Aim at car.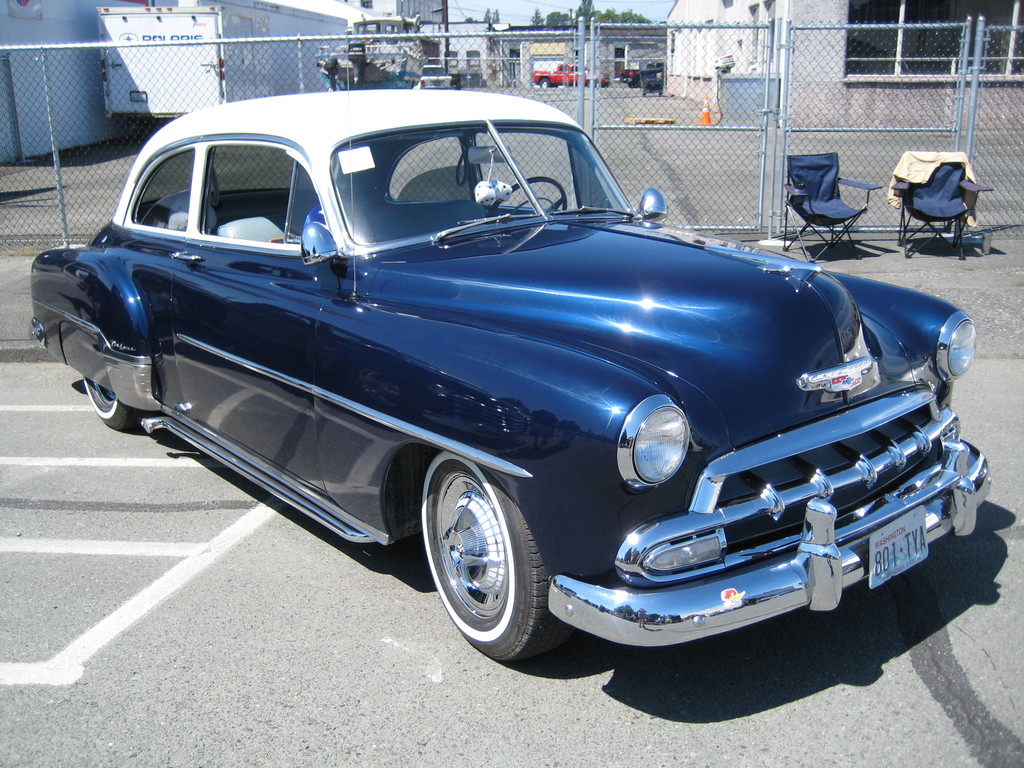
Aimed at <box>451,71,488,88</box>.
